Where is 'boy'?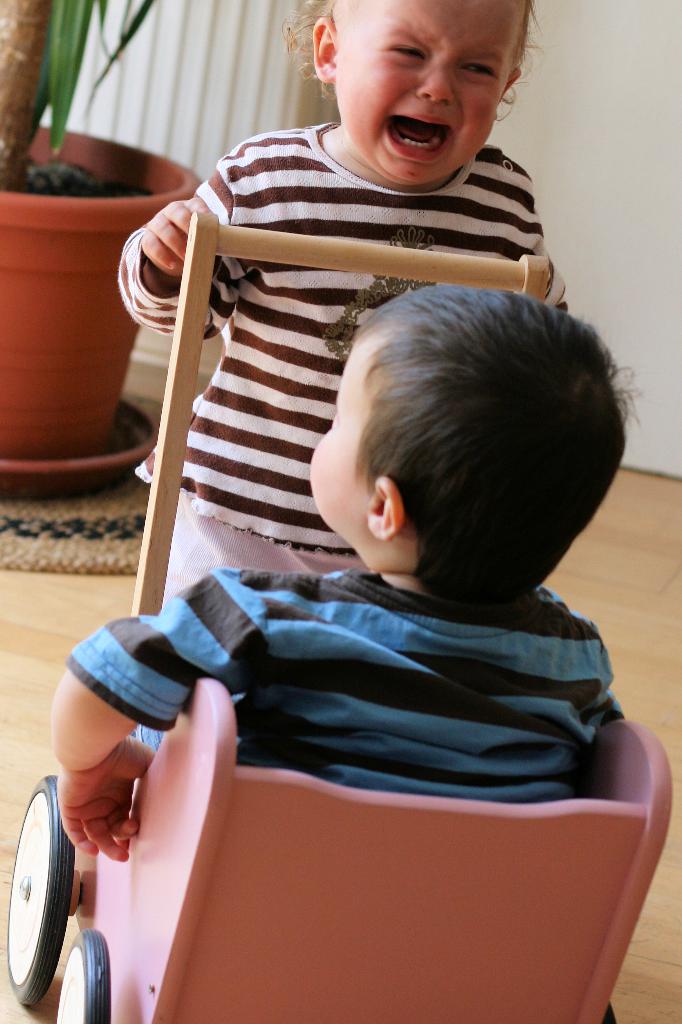
(left=112, top=0, right=579, bottom=631).
